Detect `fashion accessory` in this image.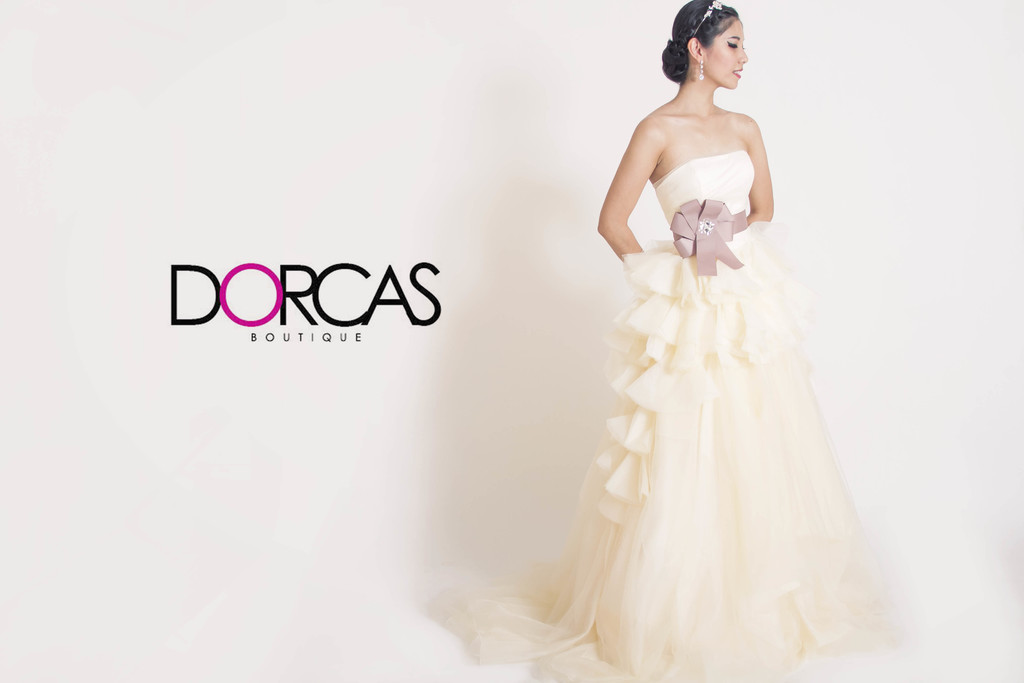
Detection: crop(698, 59, 701, 83).
